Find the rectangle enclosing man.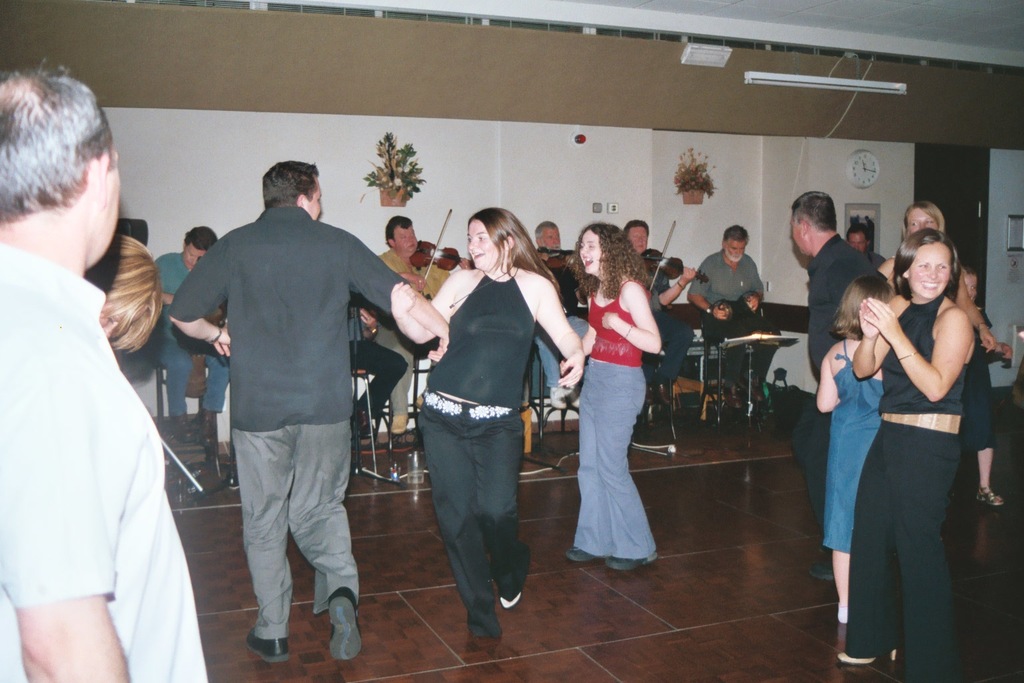
{"left": 147, "top": 225, "right": 236, "bottom": 452}.
